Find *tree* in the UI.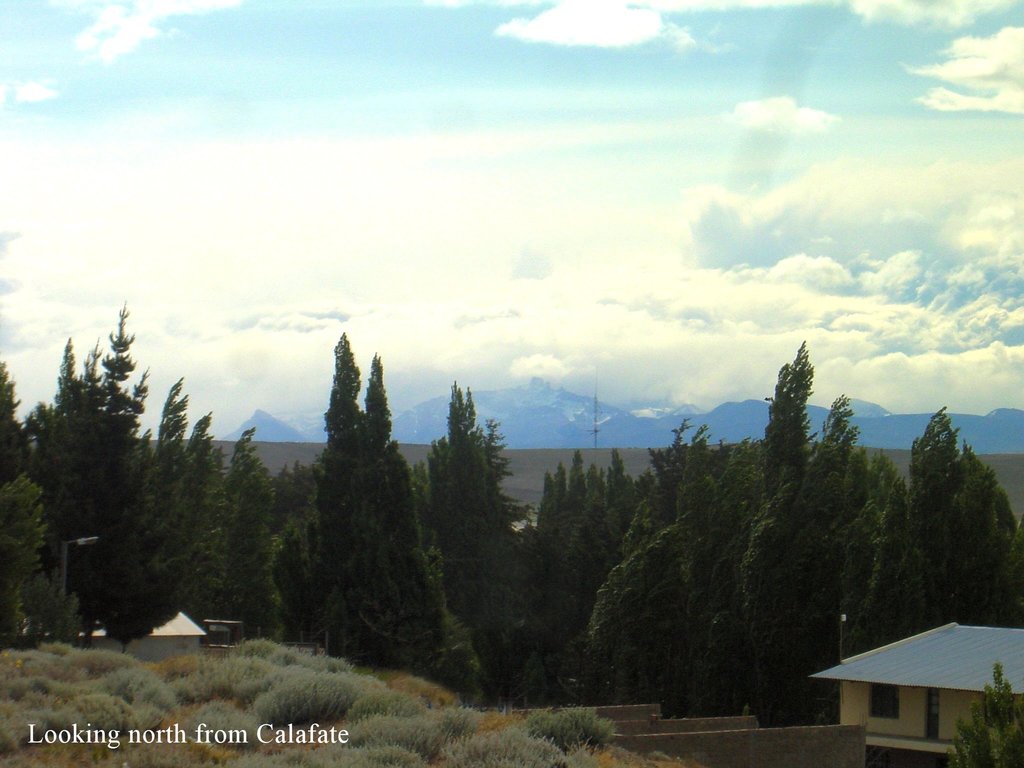
UI element at 890:393:956:497.
